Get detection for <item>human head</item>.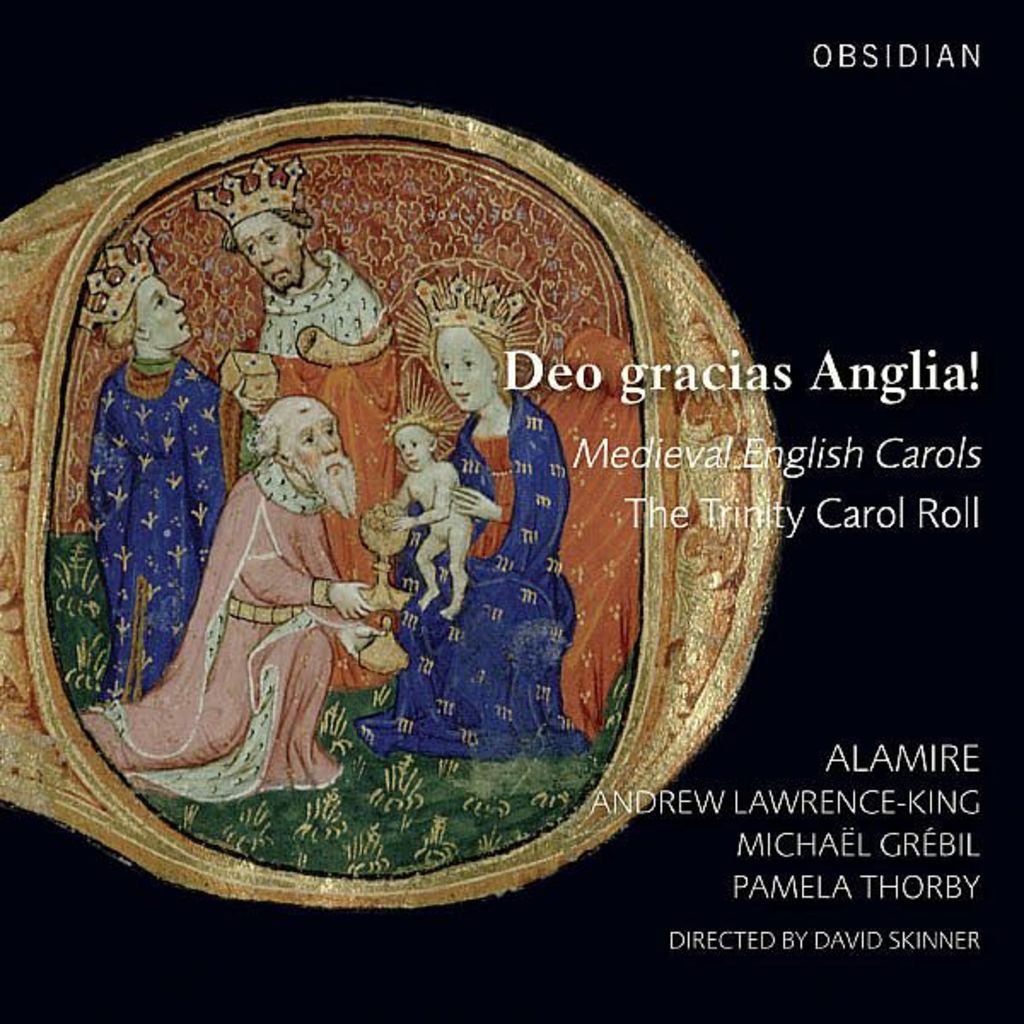
Detection: crop(430, 304, 515, 408).
